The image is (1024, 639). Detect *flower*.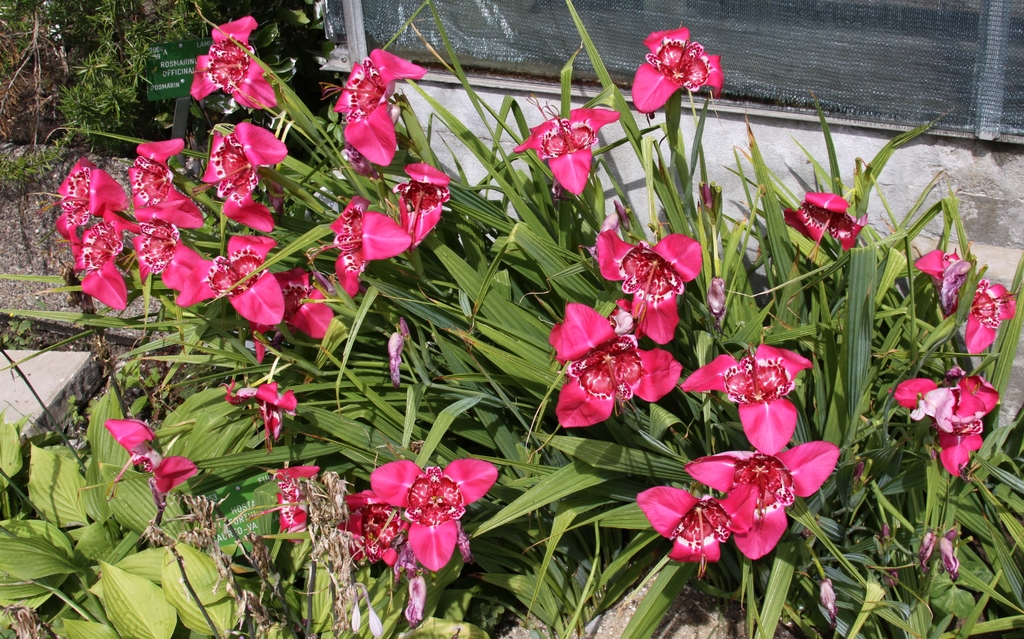
Detection: x1=227, y1=381, x2=294, y2=446.
